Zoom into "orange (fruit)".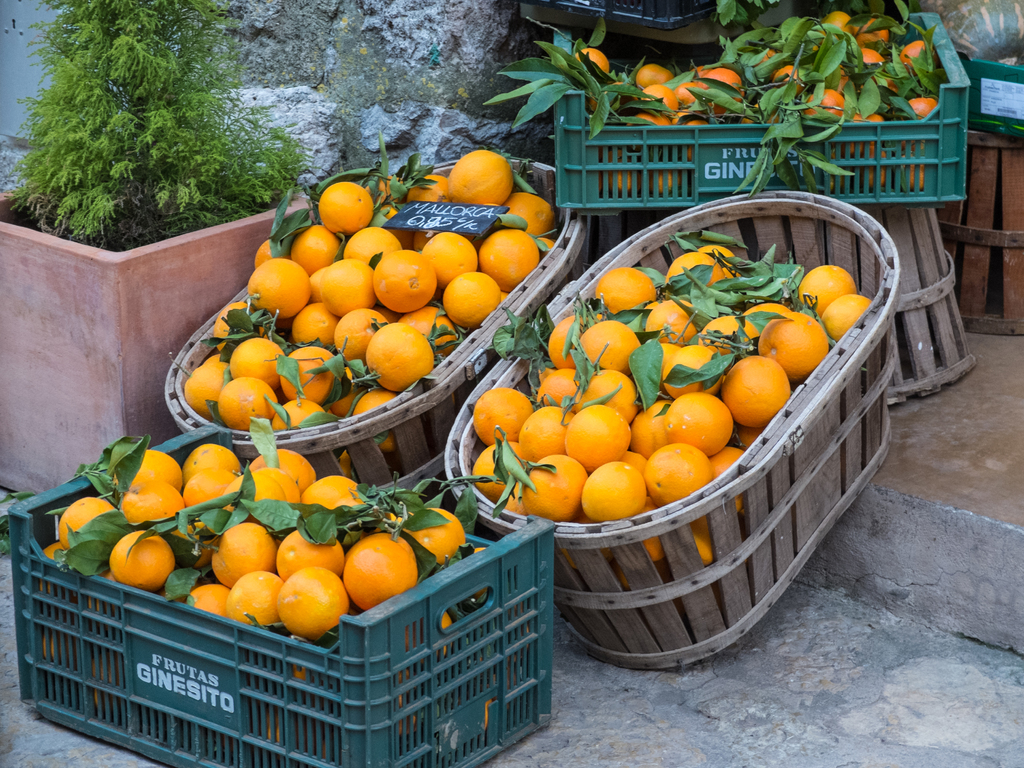
Zoom target: region(372, 240, 420, 310).
